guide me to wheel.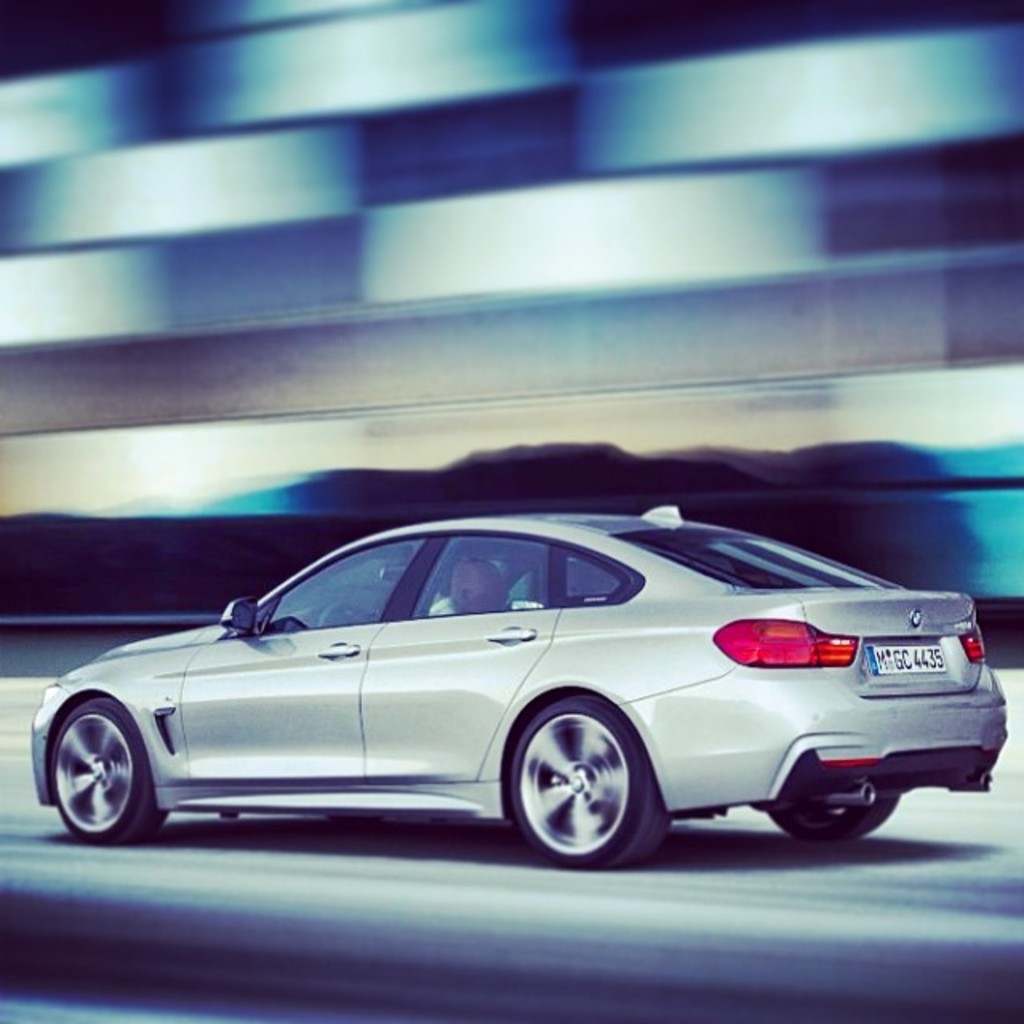
Guidance: (325,605,368,630).
